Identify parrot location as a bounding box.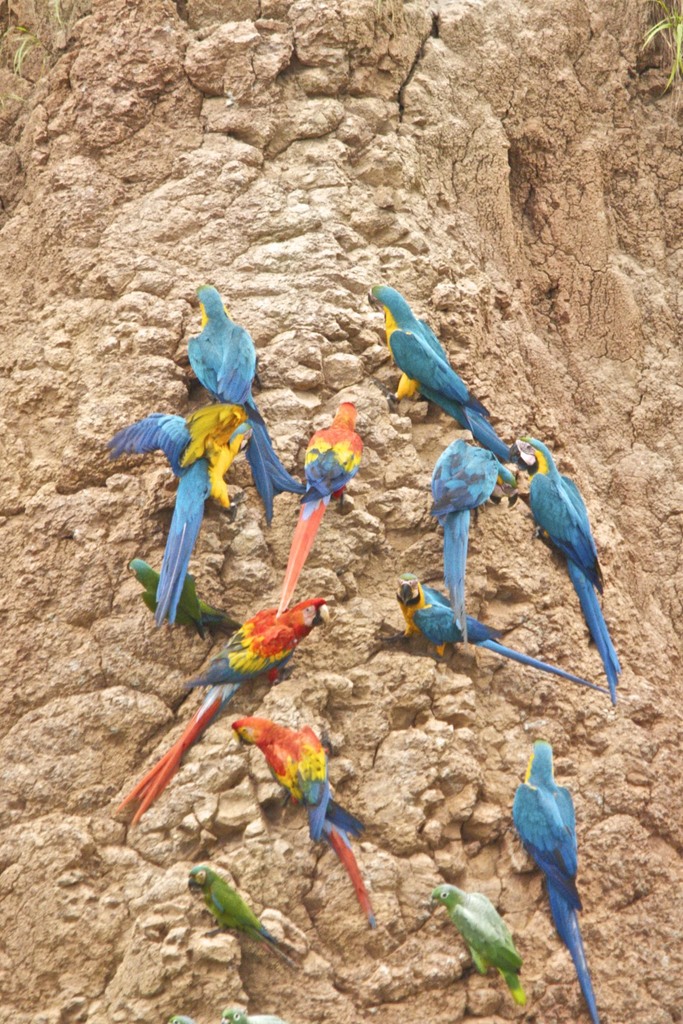
[x1=128, y1=560, x2=240, y2=639].
